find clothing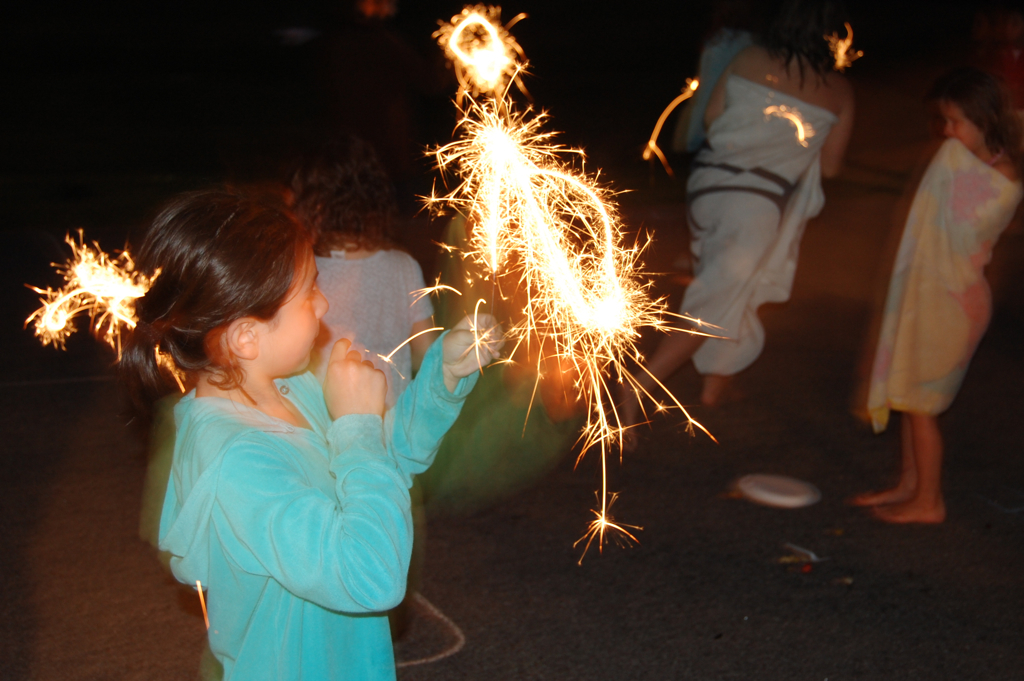
crop(673, 76, 831, 374)
